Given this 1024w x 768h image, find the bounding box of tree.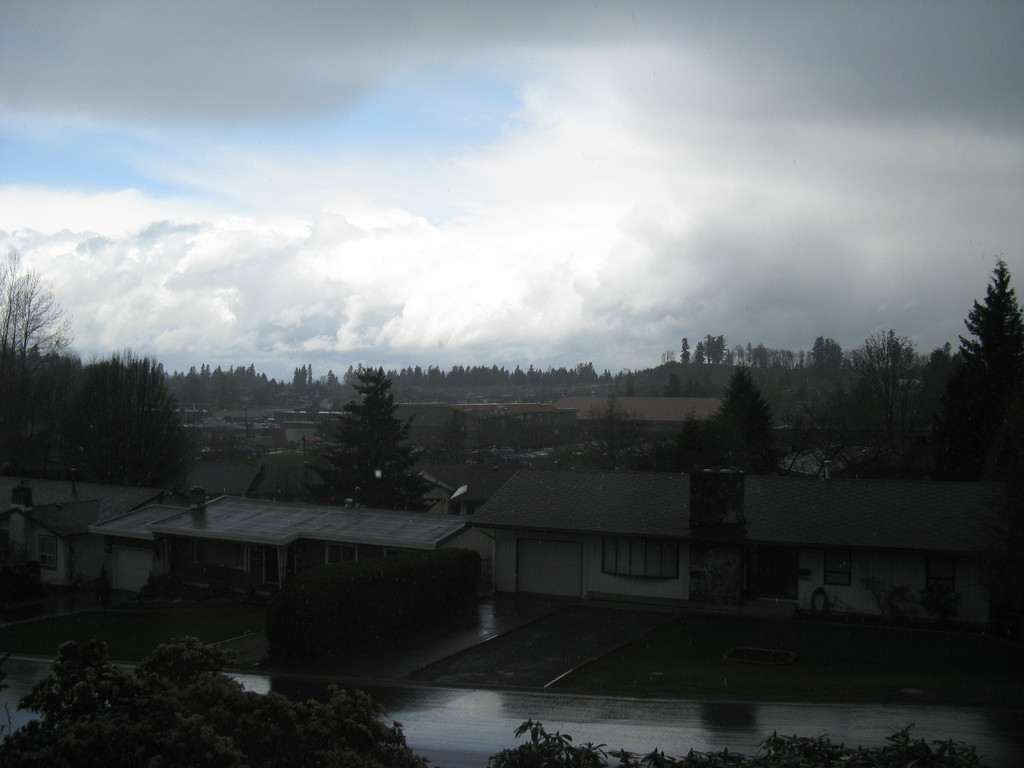
locate(929, 252, 1023, 472).
